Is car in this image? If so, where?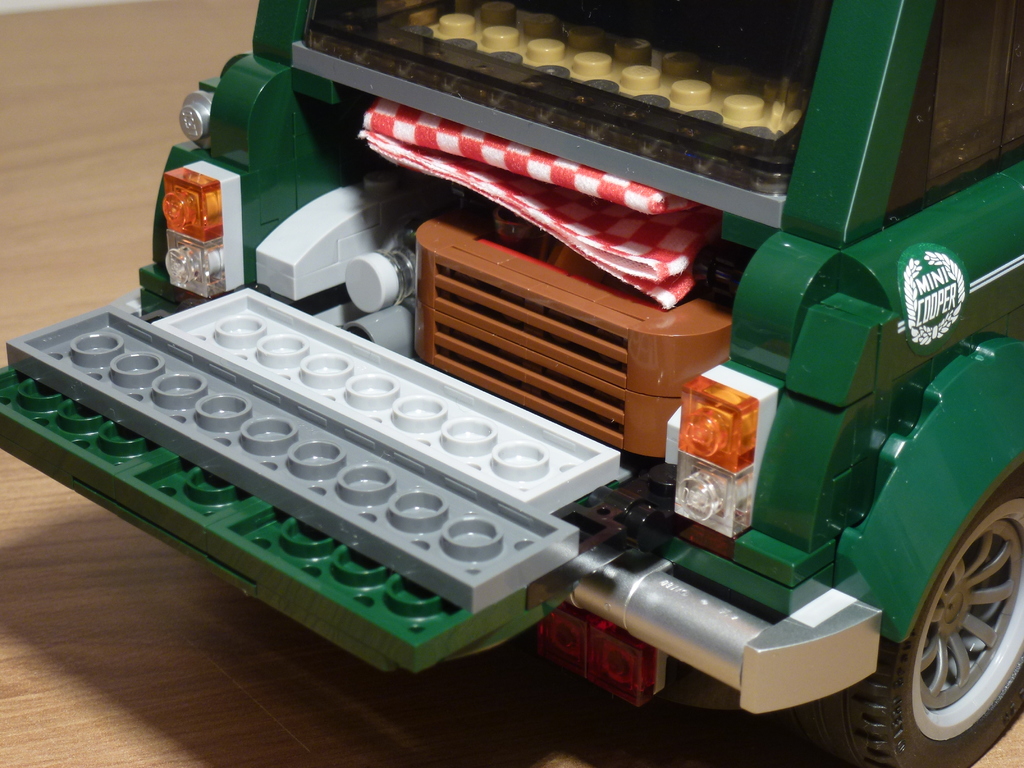
Yes, at [0,0,1023,767].
